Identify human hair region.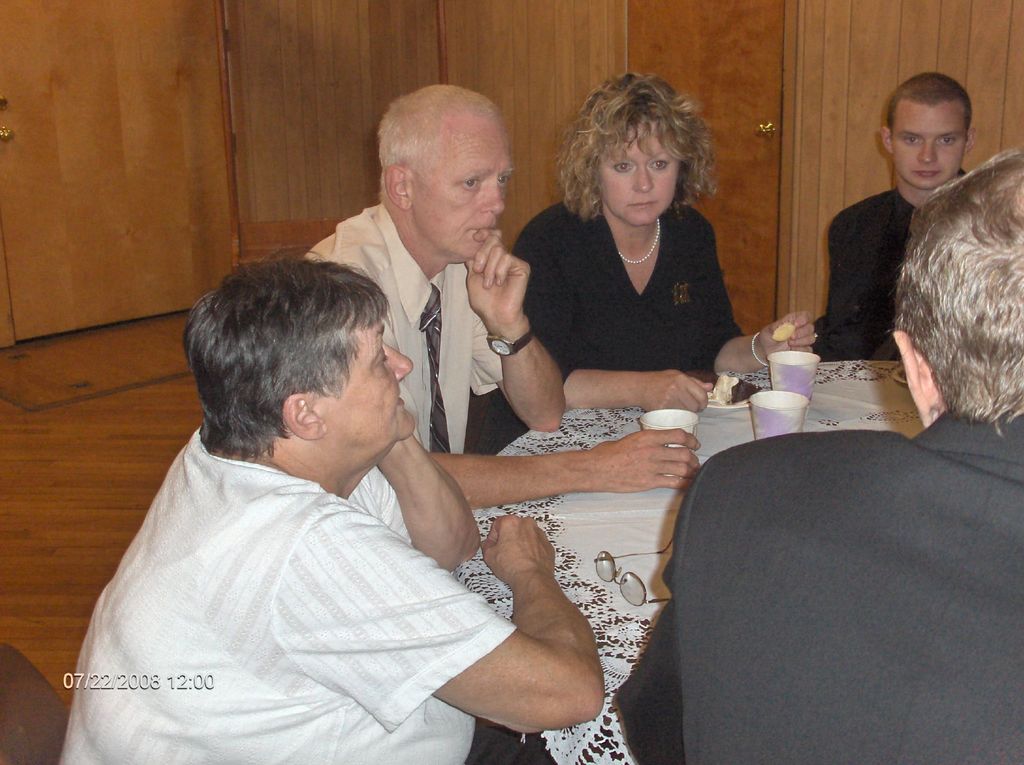
Region: <bbox>892, 146, 1023, 436</bbox>.
